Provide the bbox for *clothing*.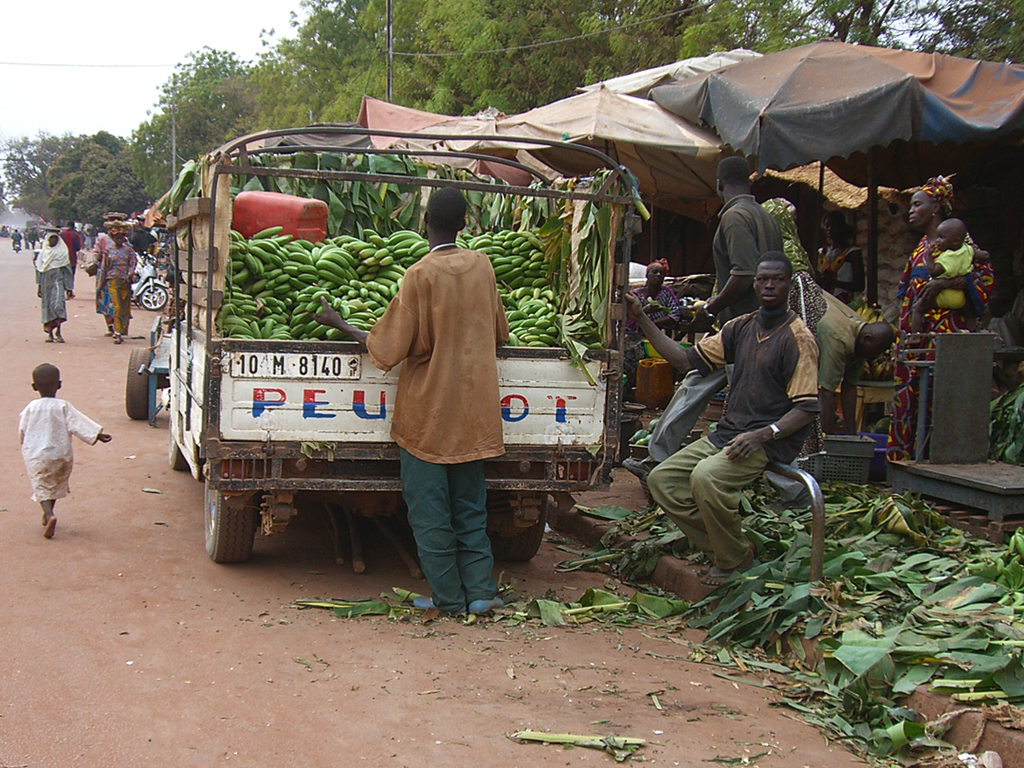
(63, 224, 75, 290).
